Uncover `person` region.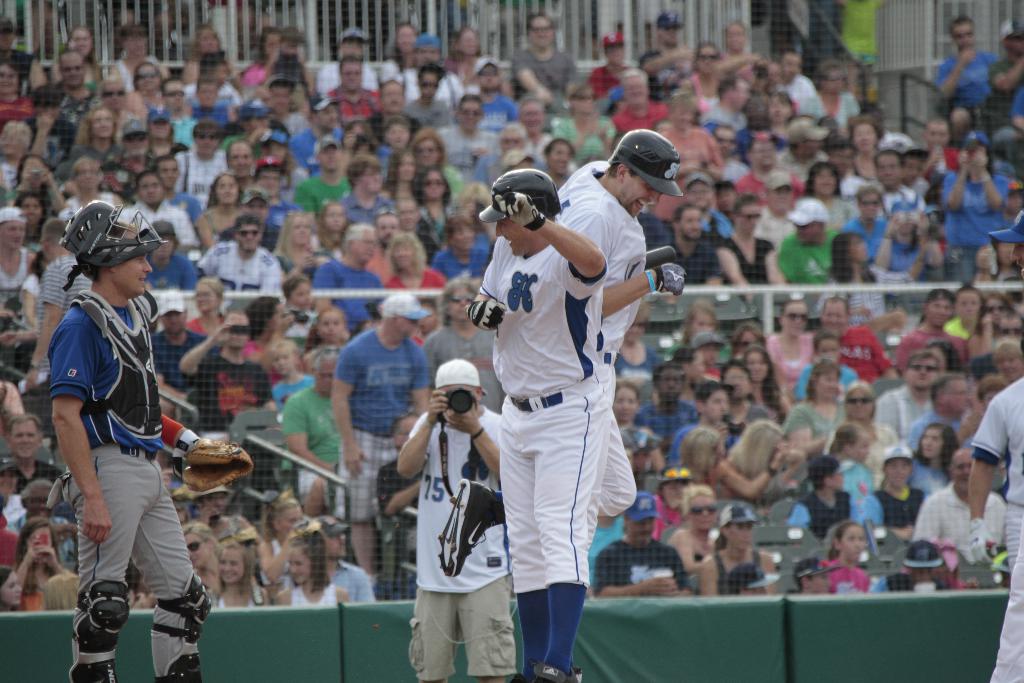
Uncovered: region(0, 205, 40, 384).
